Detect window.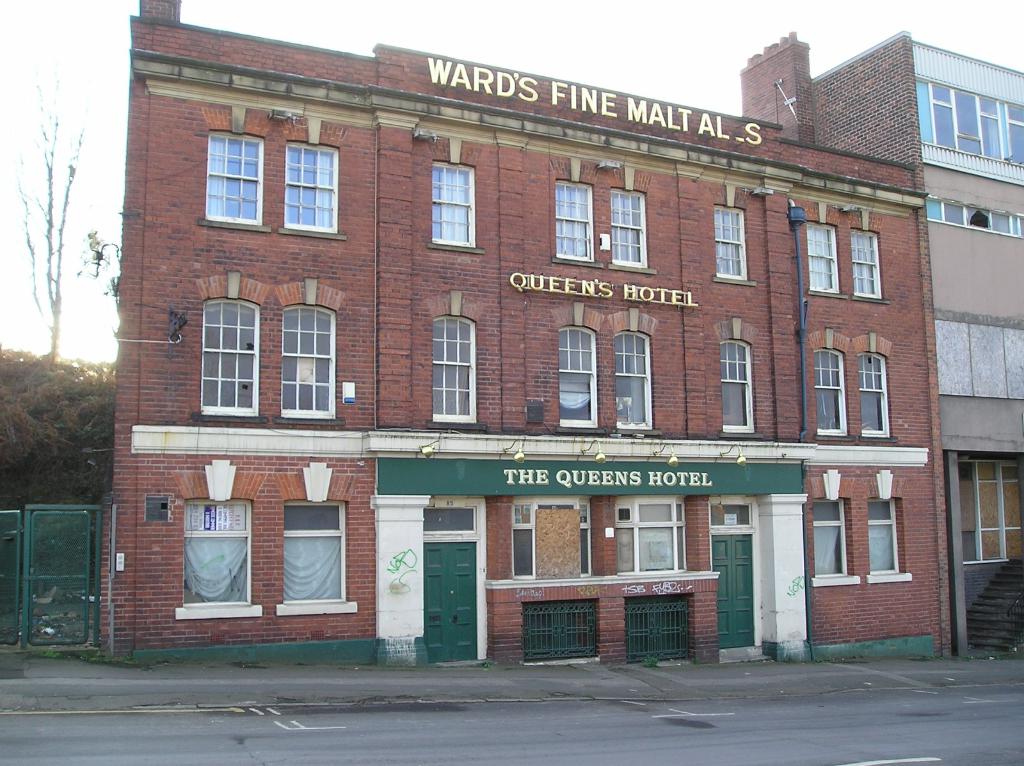
Detected at (x1=181, y1=502, x2=248, y2=610).
